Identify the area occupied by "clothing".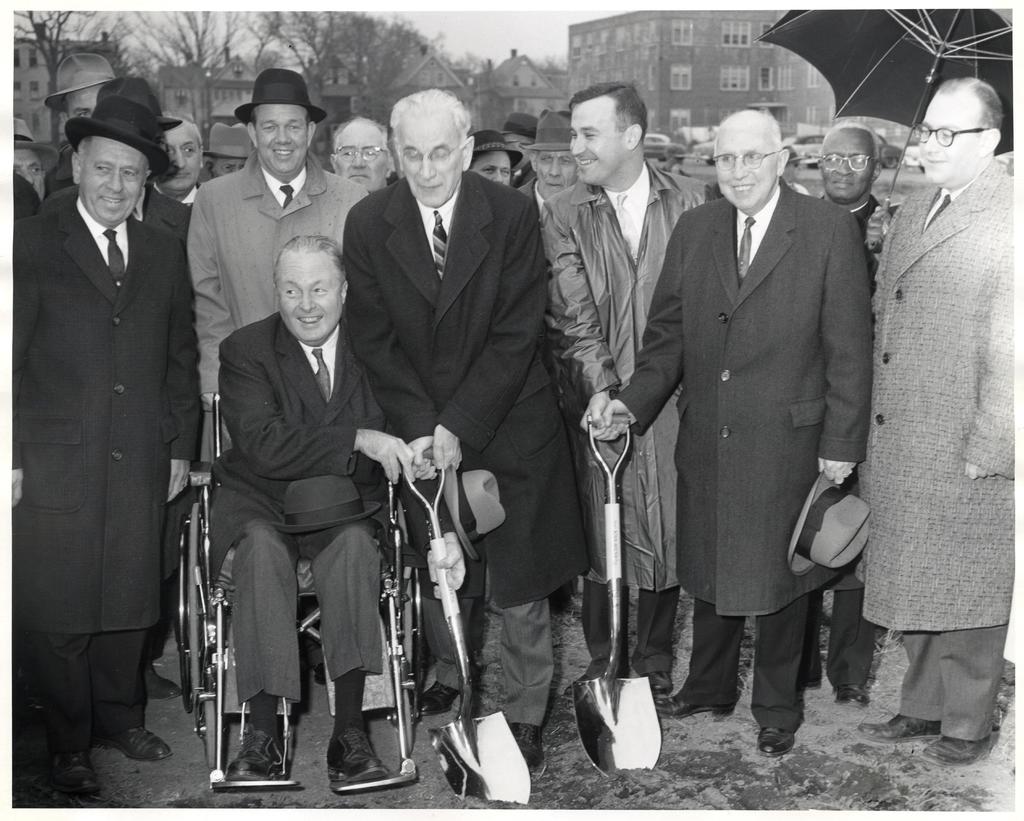
Area: bbox=(820, 186, 907, 241).
